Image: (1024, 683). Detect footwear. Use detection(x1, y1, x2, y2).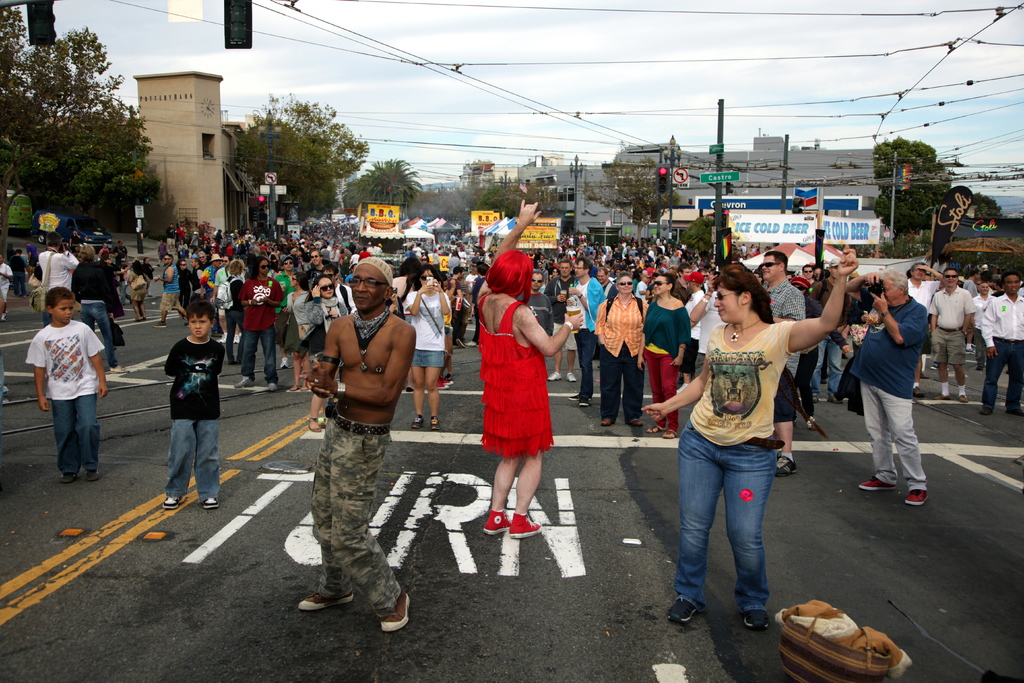
detection(264, 378, 280, 393).
